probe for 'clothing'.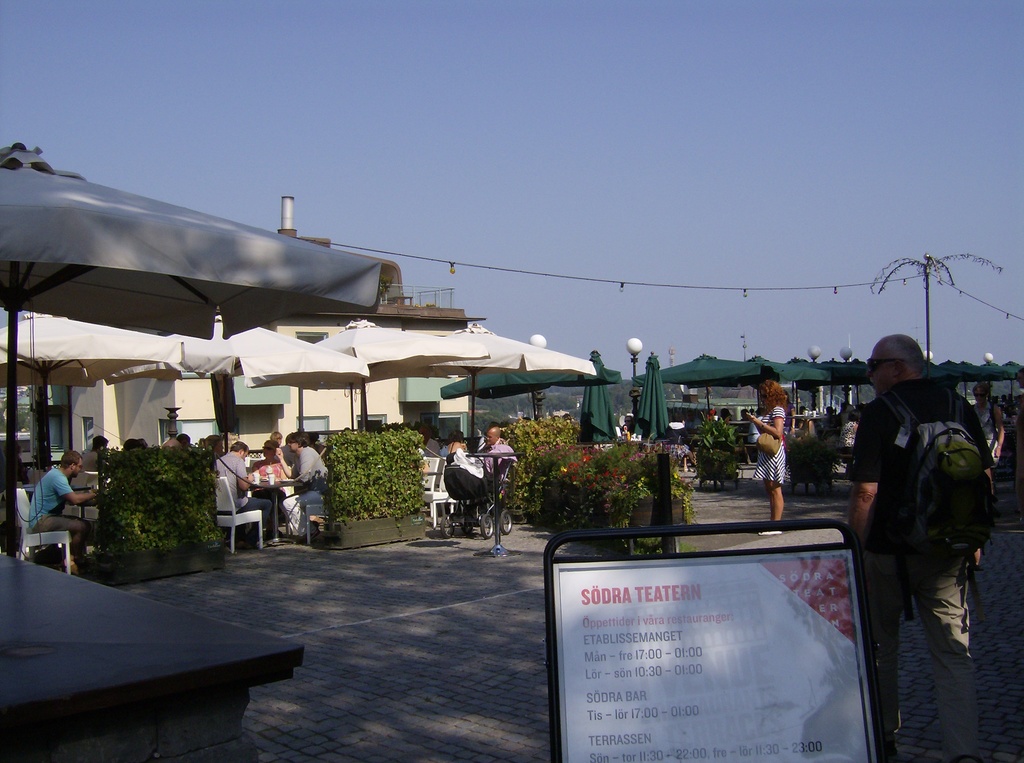
Probe result: 83 451 99 467.
